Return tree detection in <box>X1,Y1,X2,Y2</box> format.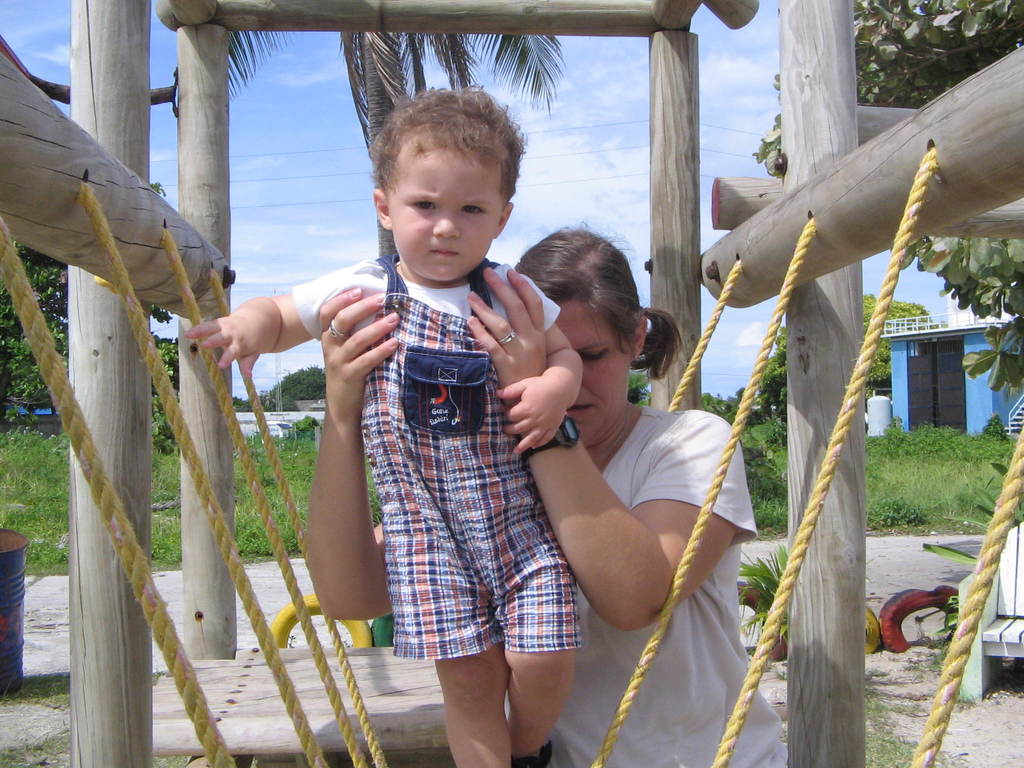
<box>755,0,1023,394</box>.
